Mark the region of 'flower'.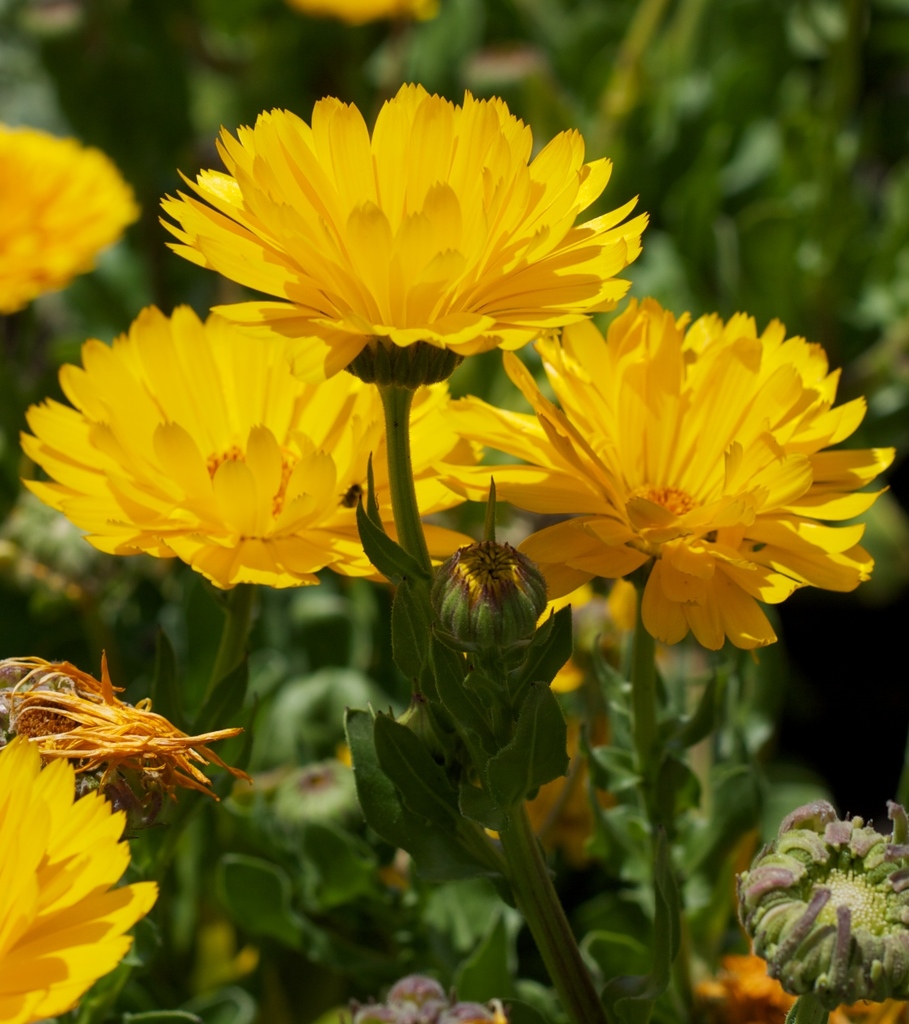
Region: pyautogui.locateOnScreen(0, 735, 158, 1023).
